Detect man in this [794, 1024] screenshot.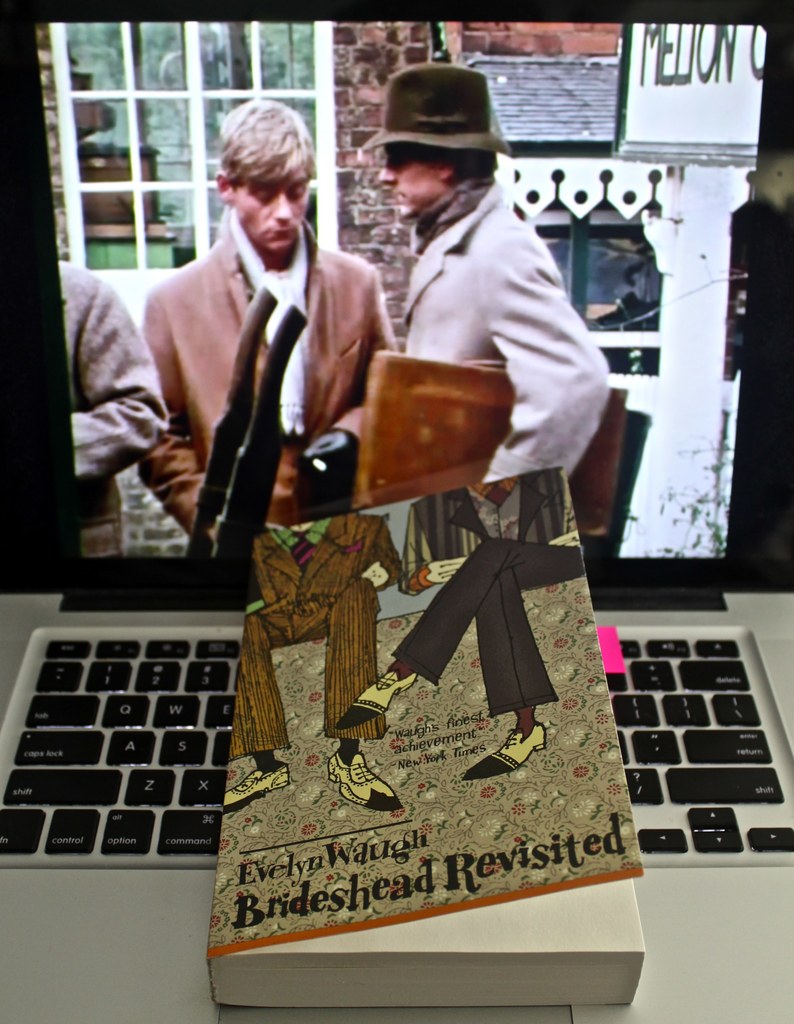
Detection: 375,56,618,477.
